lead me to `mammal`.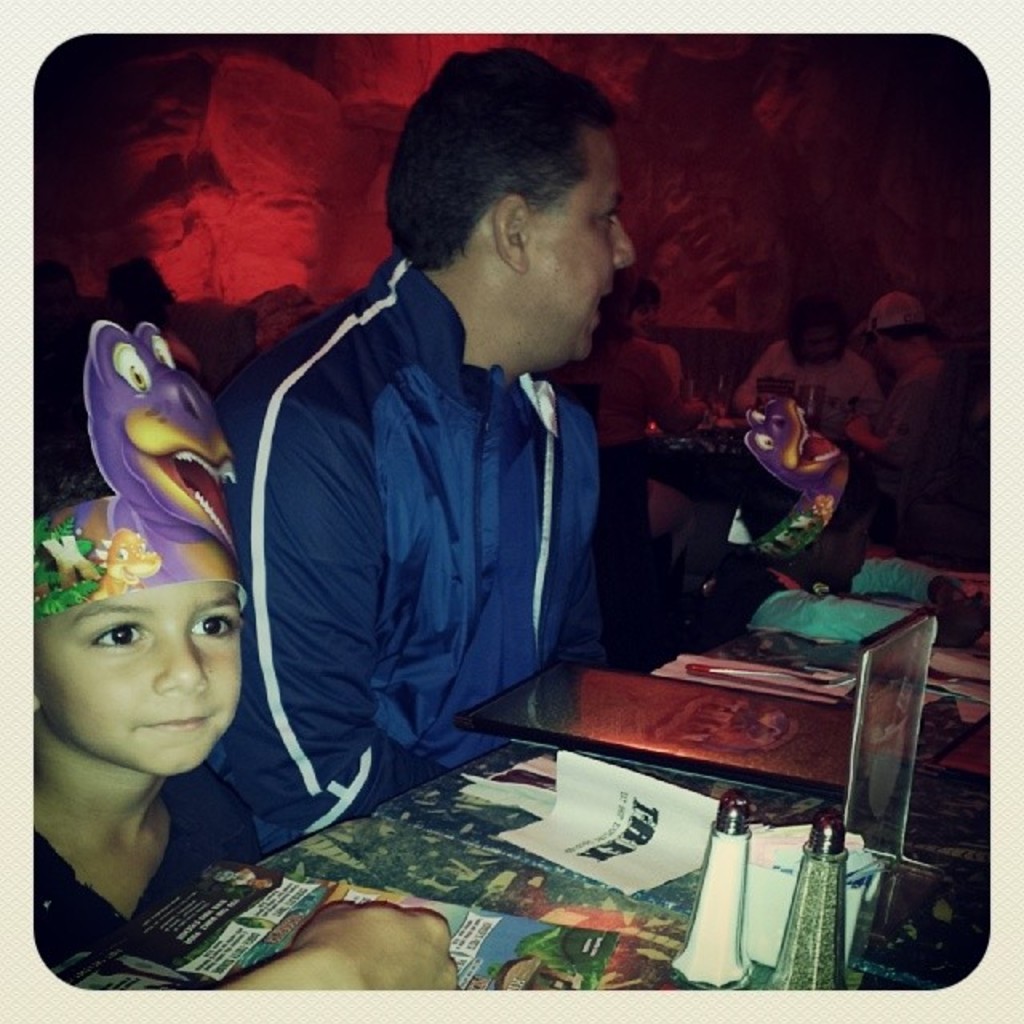
Lead to Rect(544, 262, 693, 443).
